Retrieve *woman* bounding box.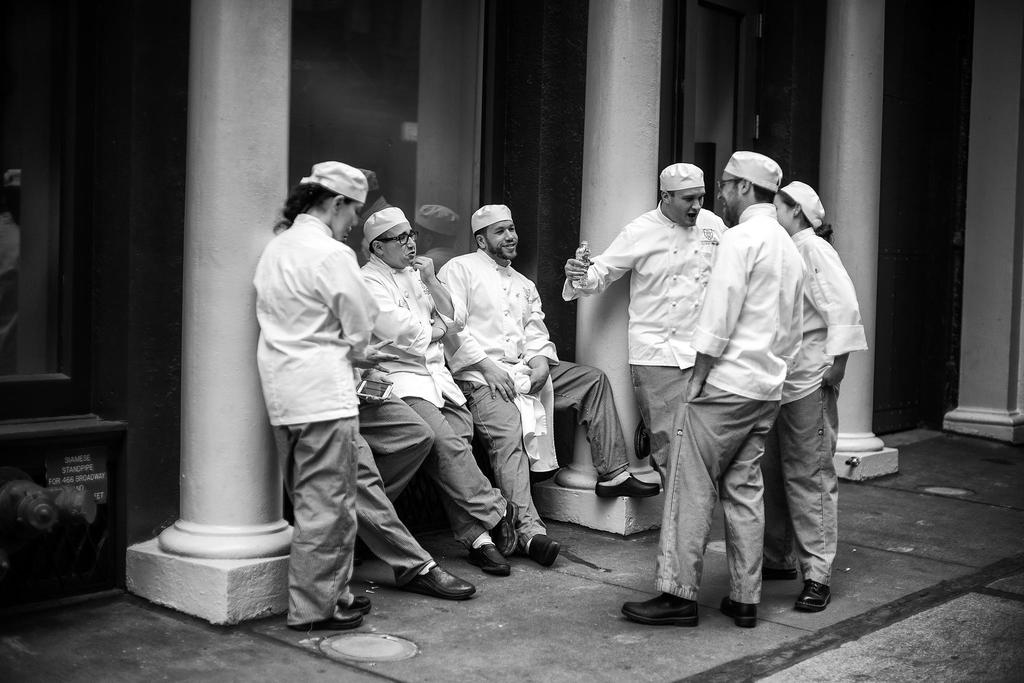
Bounding box: 253 156 383 630.
